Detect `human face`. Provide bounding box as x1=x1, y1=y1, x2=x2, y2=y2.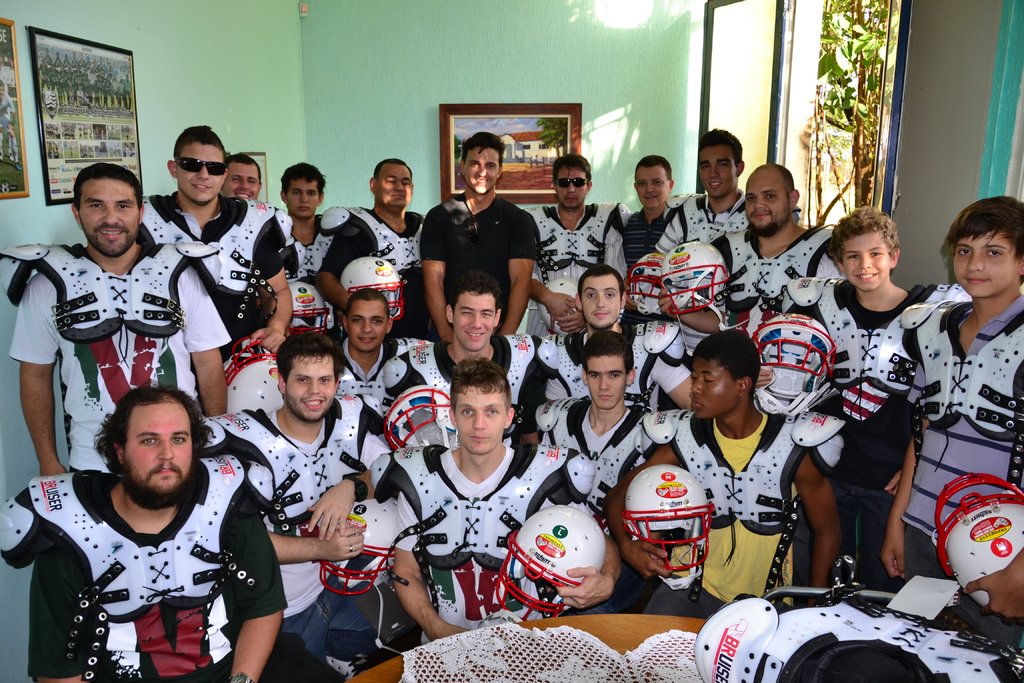
x1=83, y1=176, x2=136, y2=256.
